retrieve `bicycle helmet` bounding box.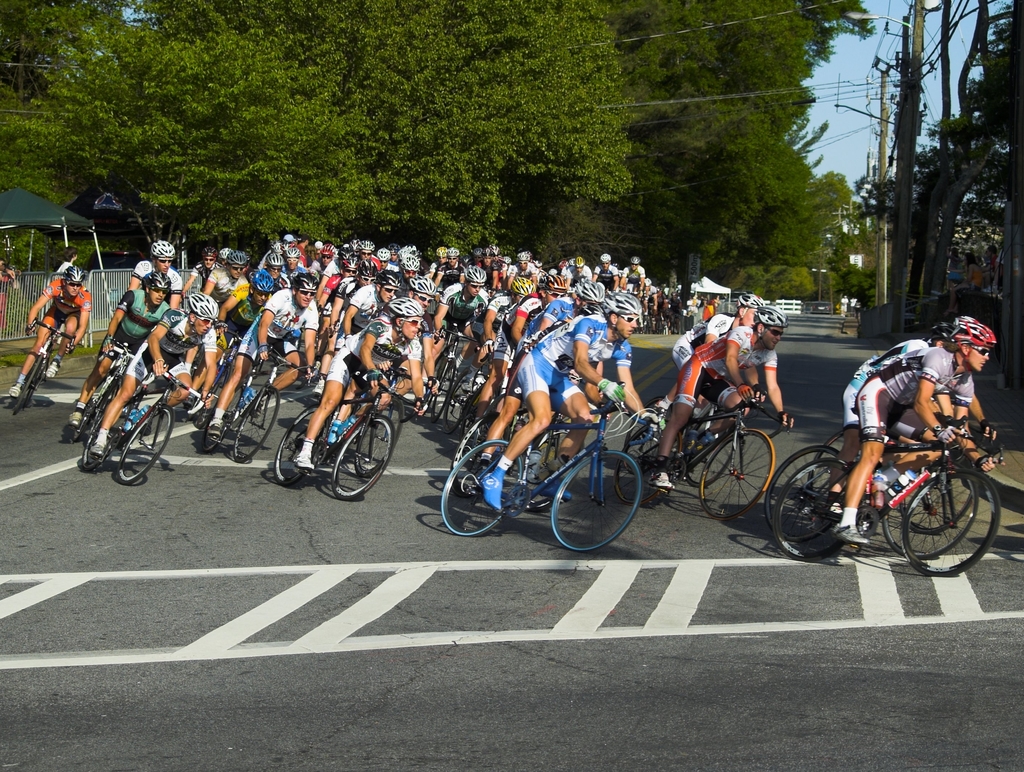
Bounding box: {"x1": 387, "y1": 299, "x2": 423, "y2": 319}.
